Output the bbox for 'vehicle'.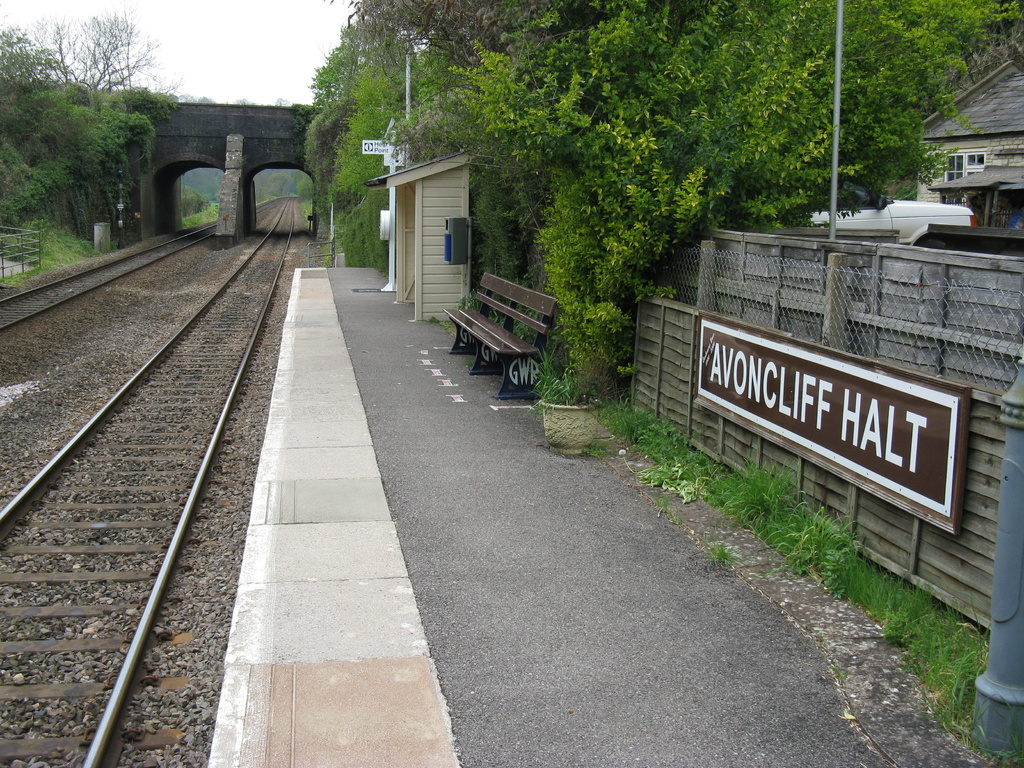
select_region(799, 172, 995, 271).
